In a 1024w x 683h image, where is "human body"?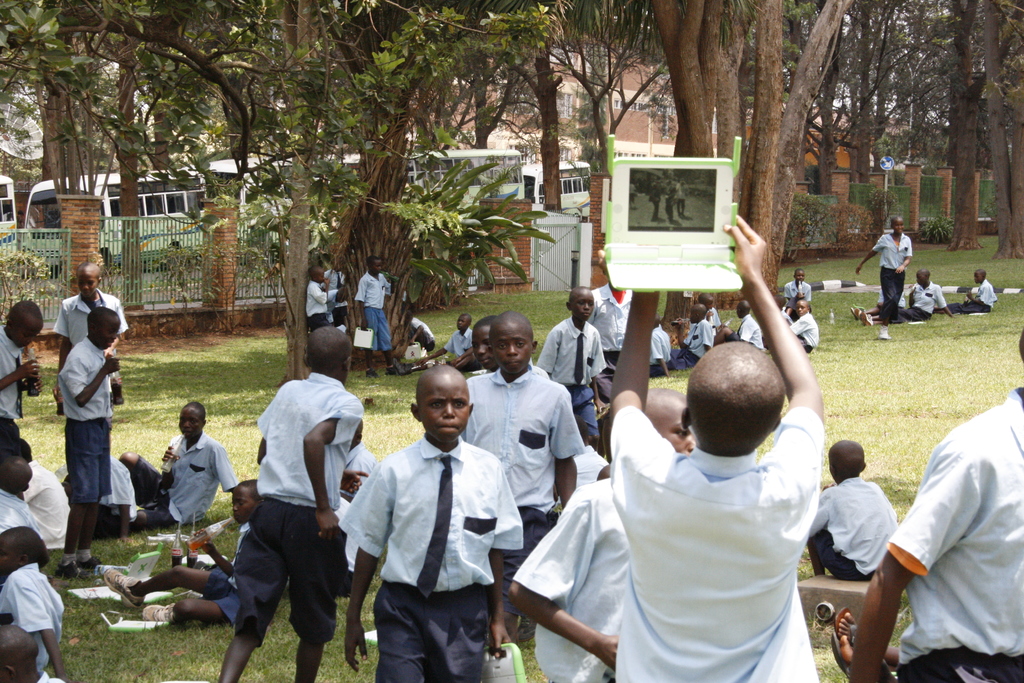
bbox(463, 306, 581, 648).
